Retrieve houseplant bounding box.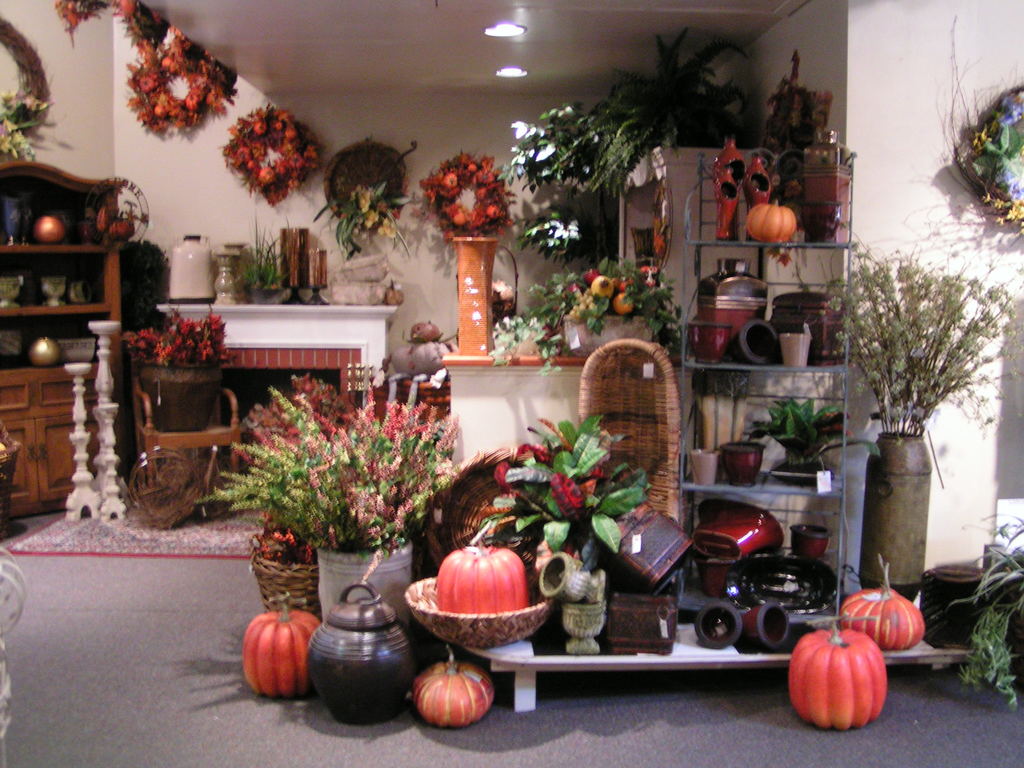
Bounding box: 513,70,649,216.
